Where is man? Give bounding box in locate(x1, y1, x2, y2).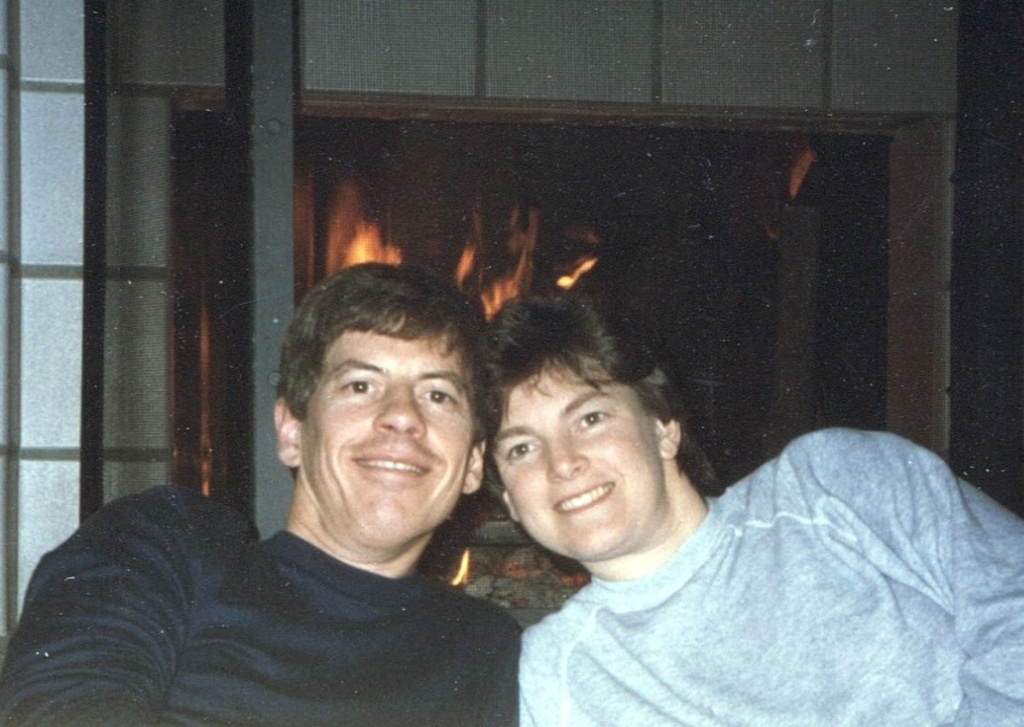
locate(7, 264, 548, 726).
